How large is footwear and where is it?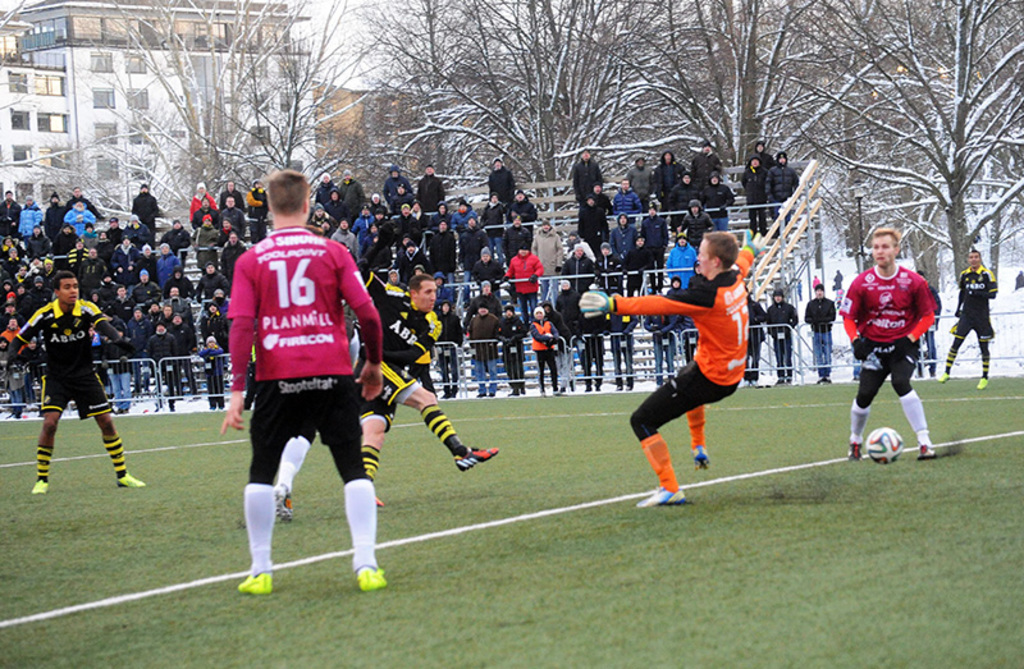
Bounding box: 562, 382, 570, 391.
